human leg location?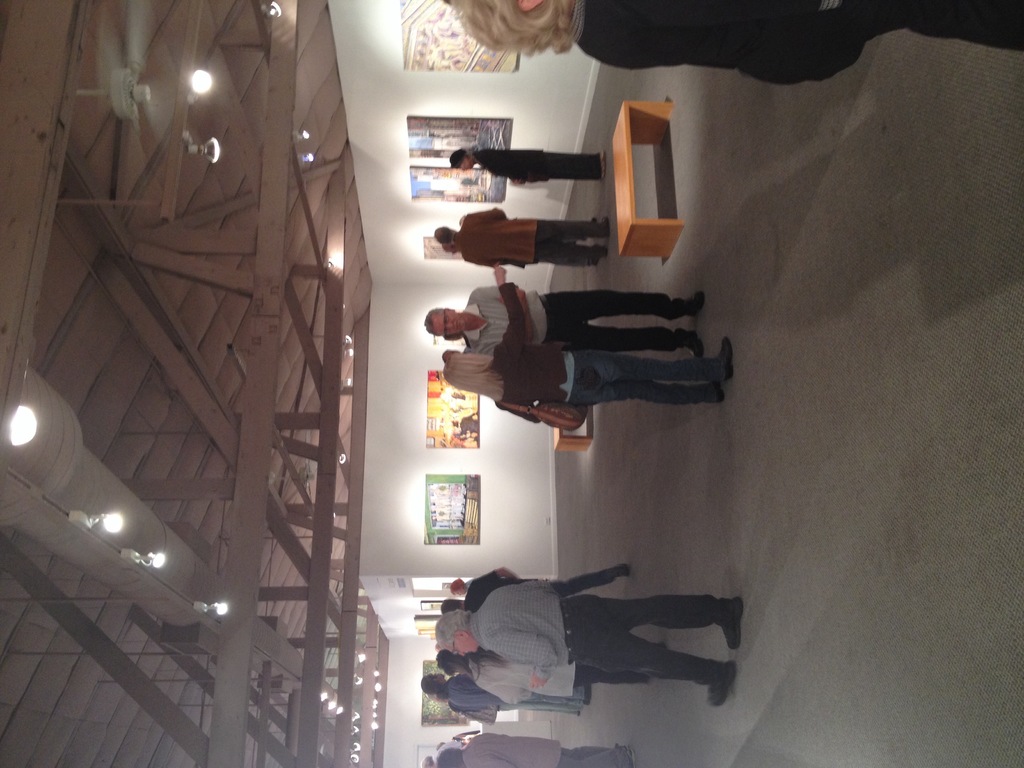
(567, 386, 726, 410)
